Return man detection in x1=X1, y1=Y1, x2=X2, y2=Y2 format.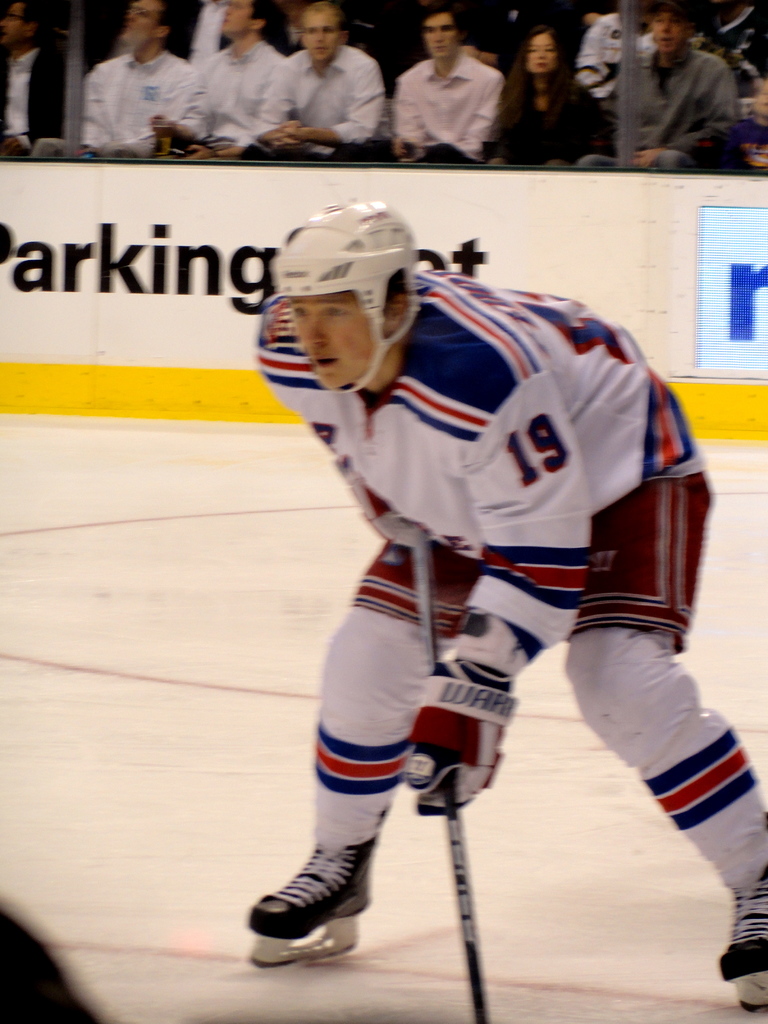
x1=243, y1=202, x2=767, y2=1012.
